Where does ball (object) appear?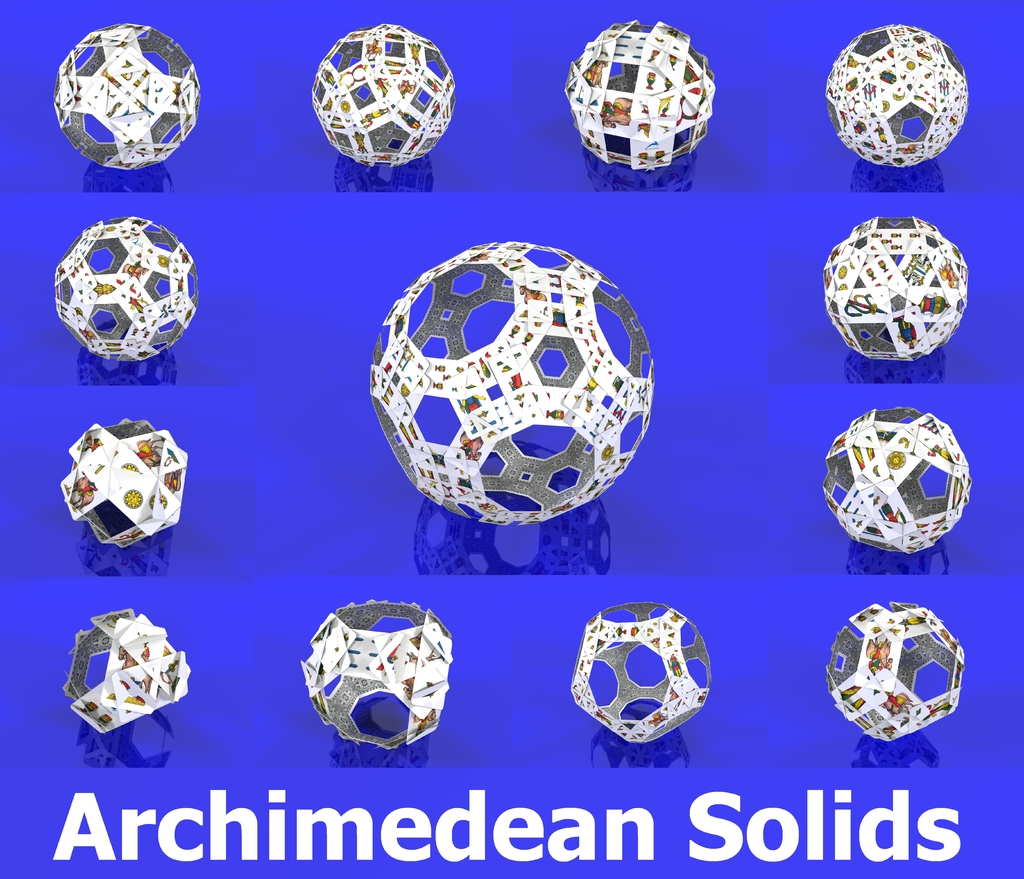
Appears at 371,240,658,527.
